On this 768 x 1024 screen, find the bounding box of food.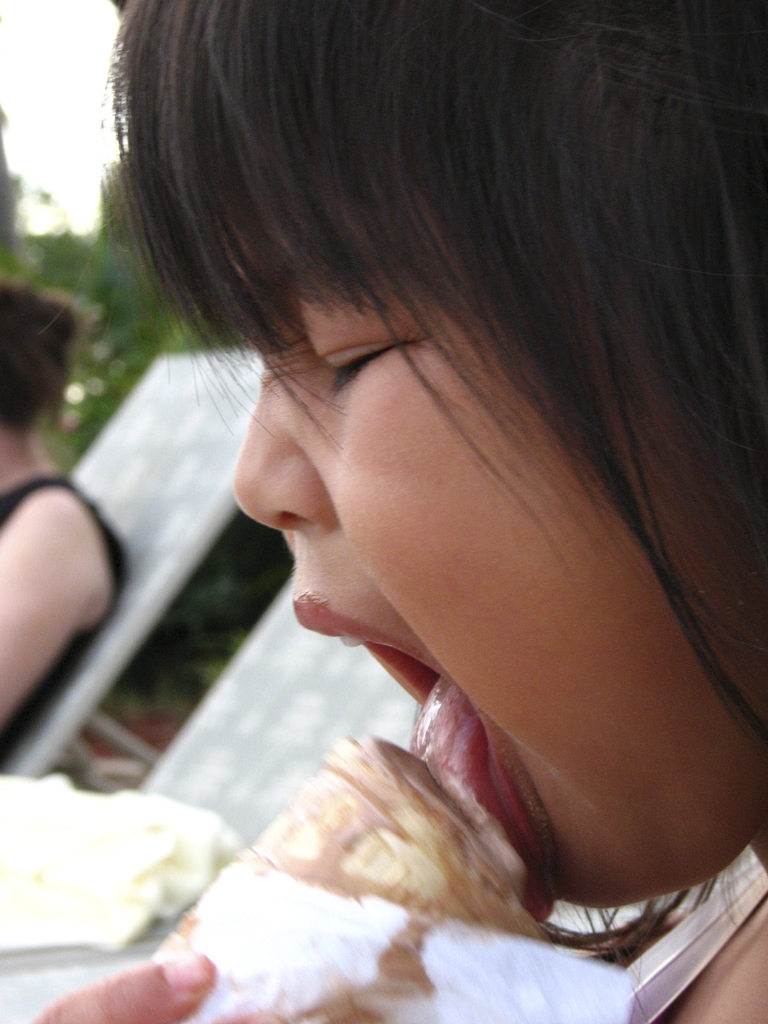
Bounding box: Rect(147, 732, 561, 1023).
